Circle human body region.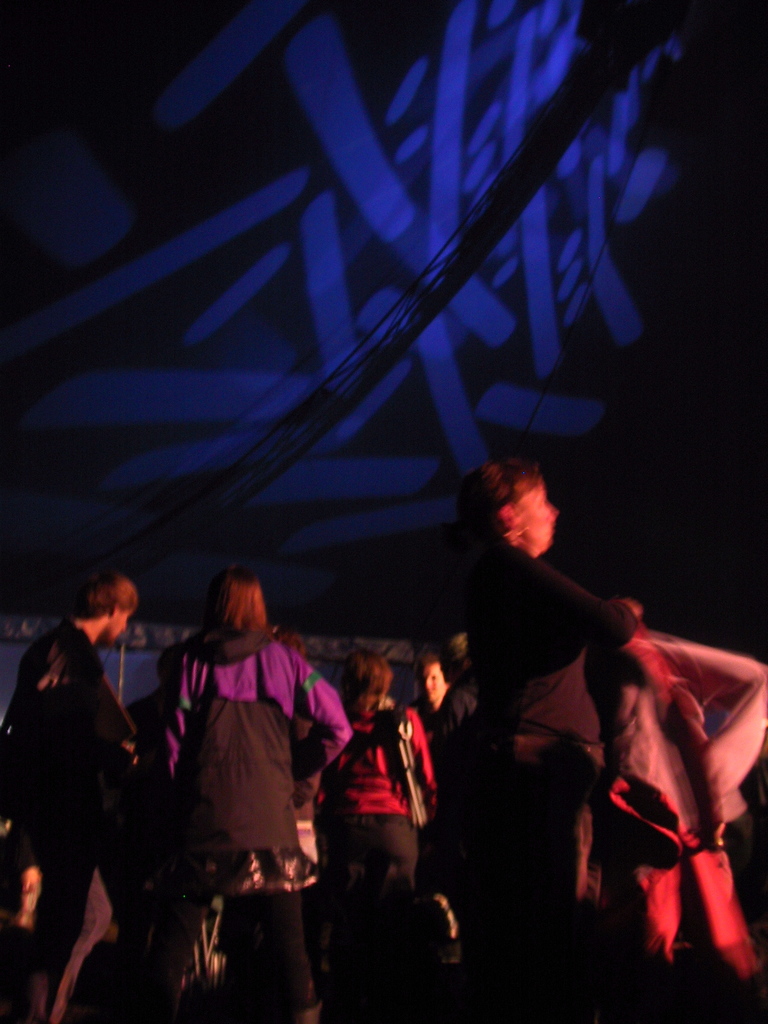
Region: rect(148, 552, 318, 1023).
